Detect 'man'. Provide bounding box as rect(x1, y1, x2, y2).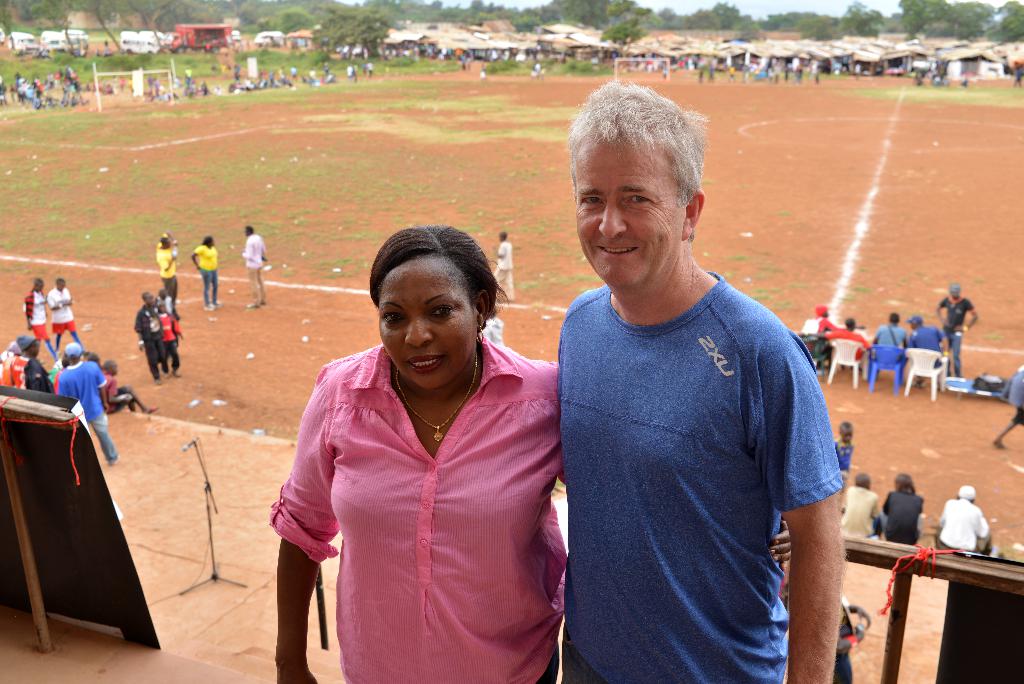
rect(531, 102, 859, 678).
